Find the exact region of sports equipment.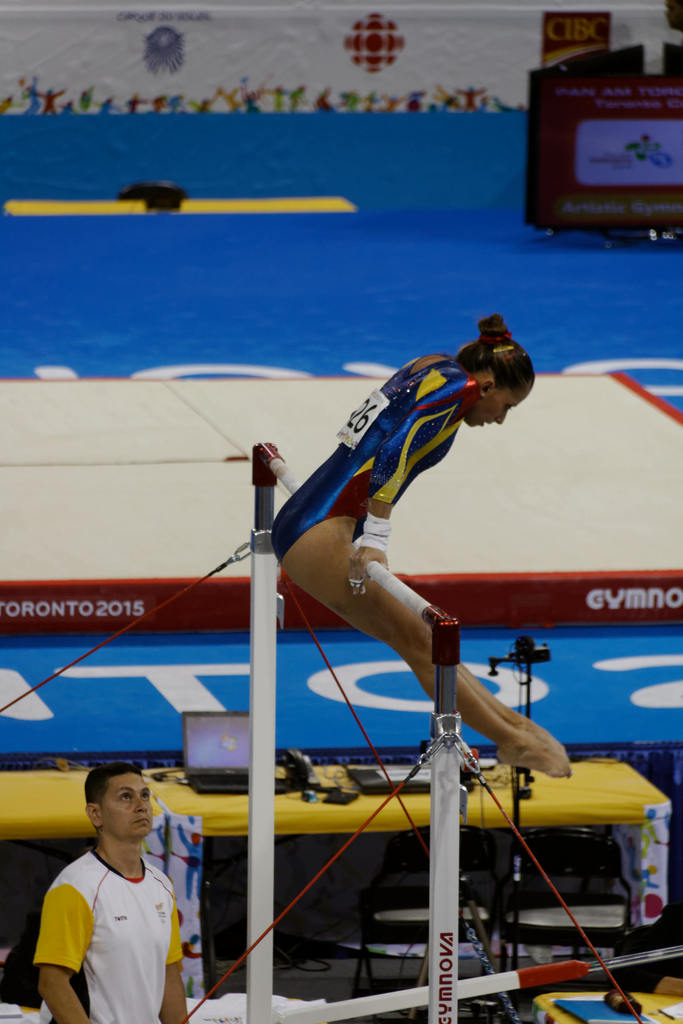
Exact region: <box>266,351,477,563</box>.
